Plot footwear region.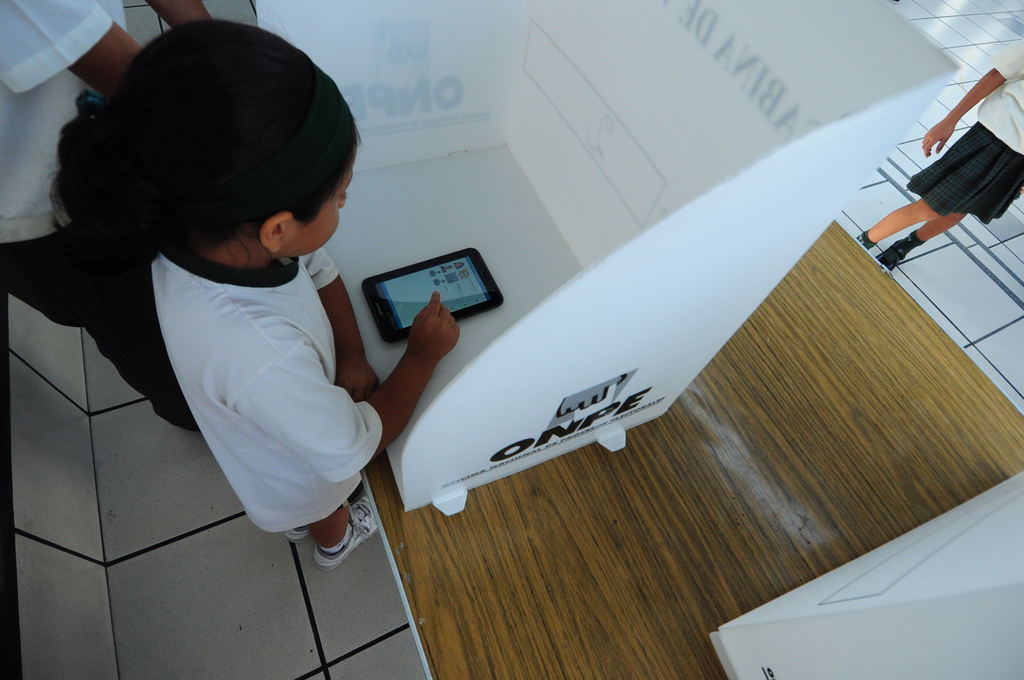
Plotted at Rect(285, 529, 310, 544).
